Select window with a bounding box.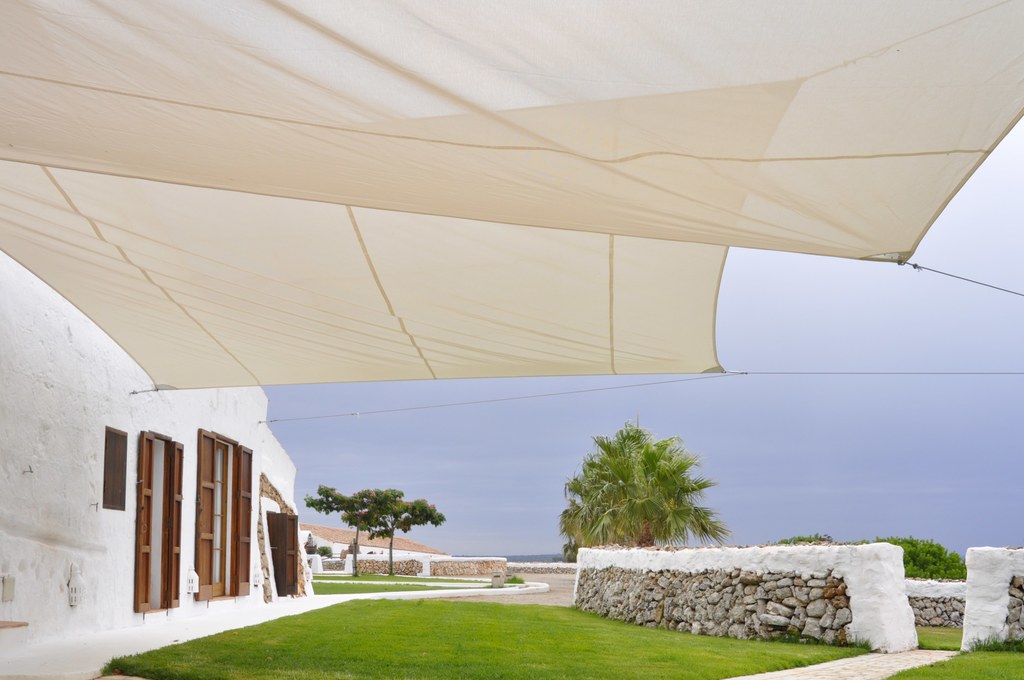
left=132, top=424, right=179, bottom=619.
